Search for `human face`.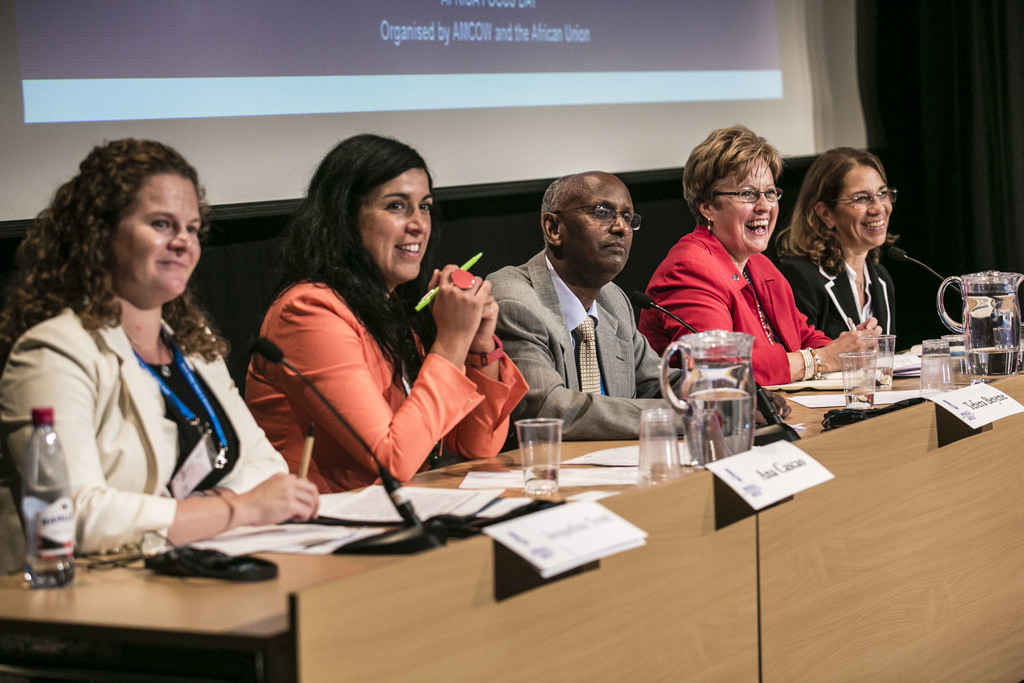
Found at [561,183,633,273].
